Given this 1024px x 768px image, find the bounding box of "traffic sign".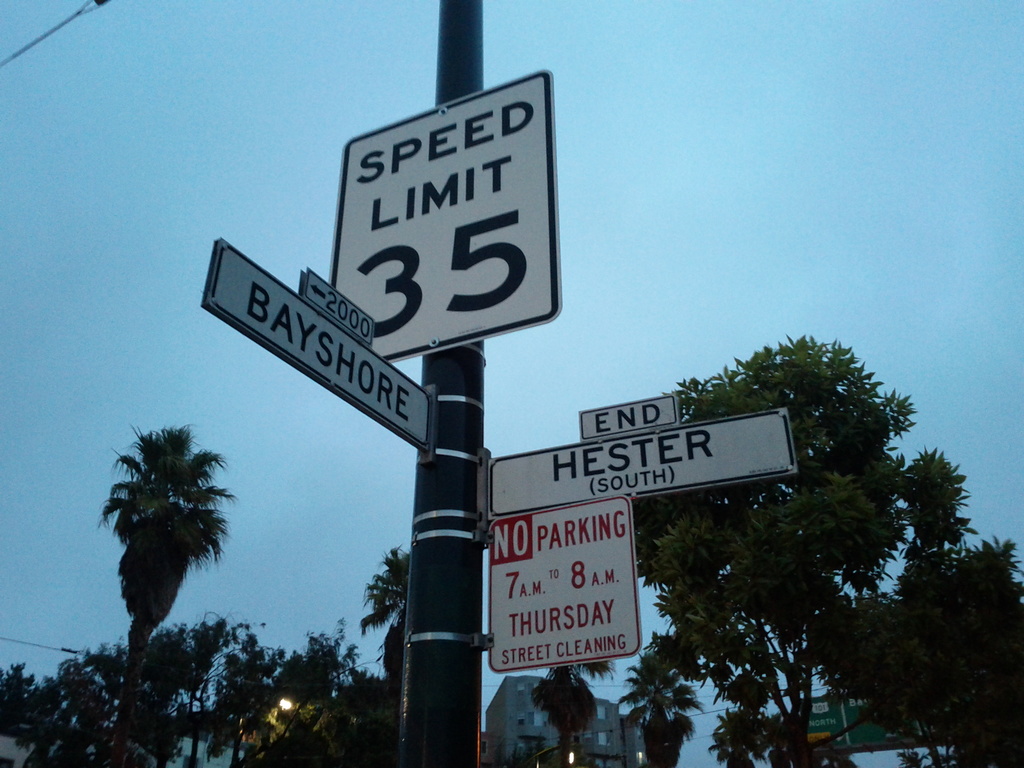
488:493:646:669.
